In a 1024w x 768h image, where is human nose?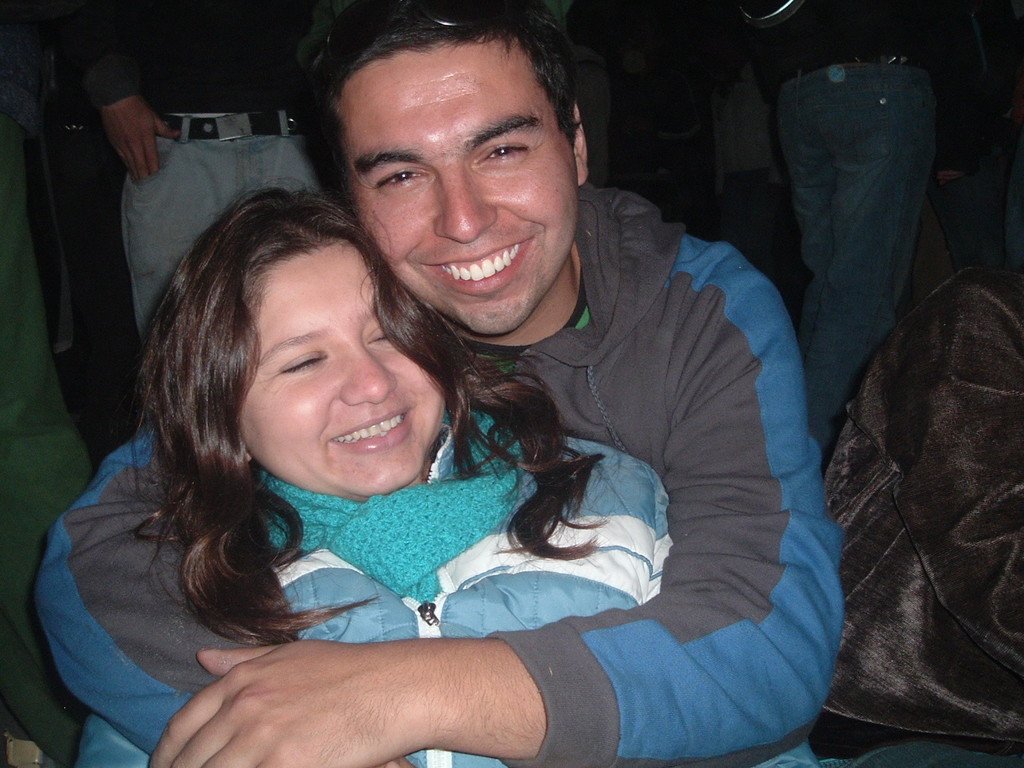
Rect(339, 338, 398, 412).
